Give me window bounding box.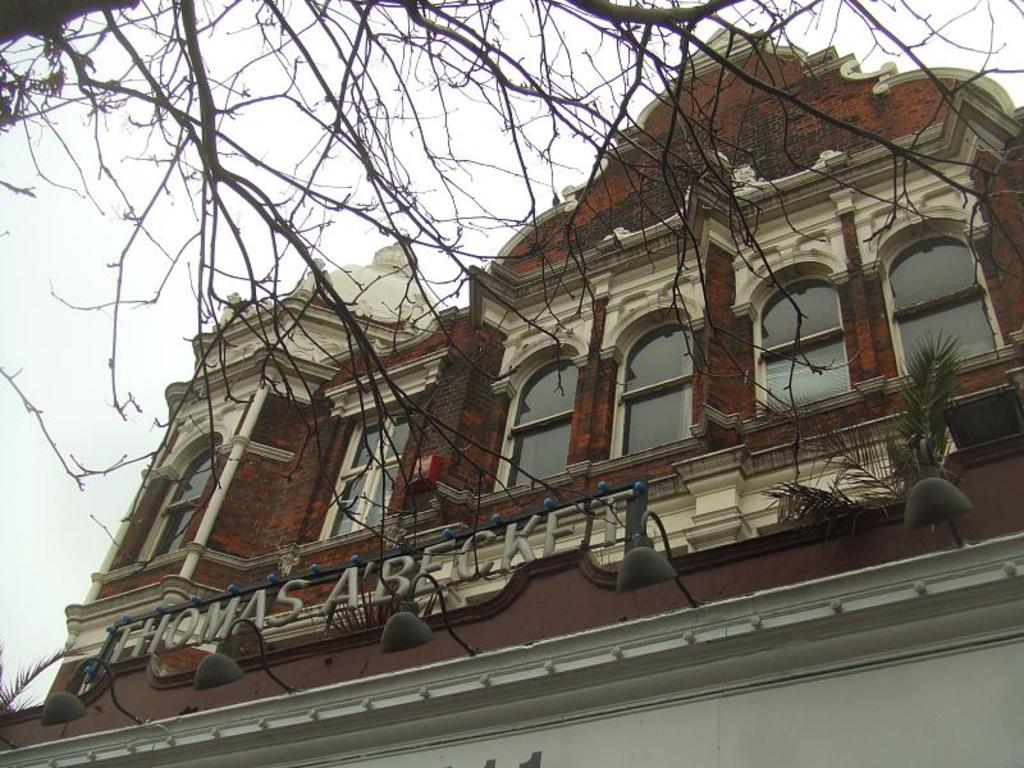
[488,294,596,489].
